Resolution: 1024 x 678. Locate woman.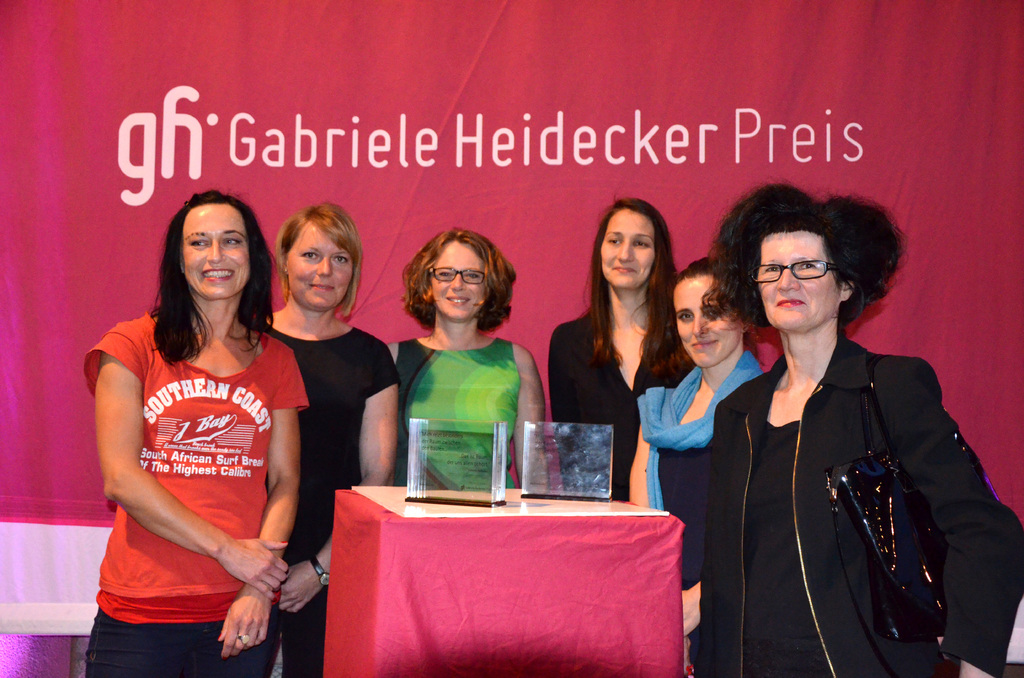
box(538, 194, 686, 489).
